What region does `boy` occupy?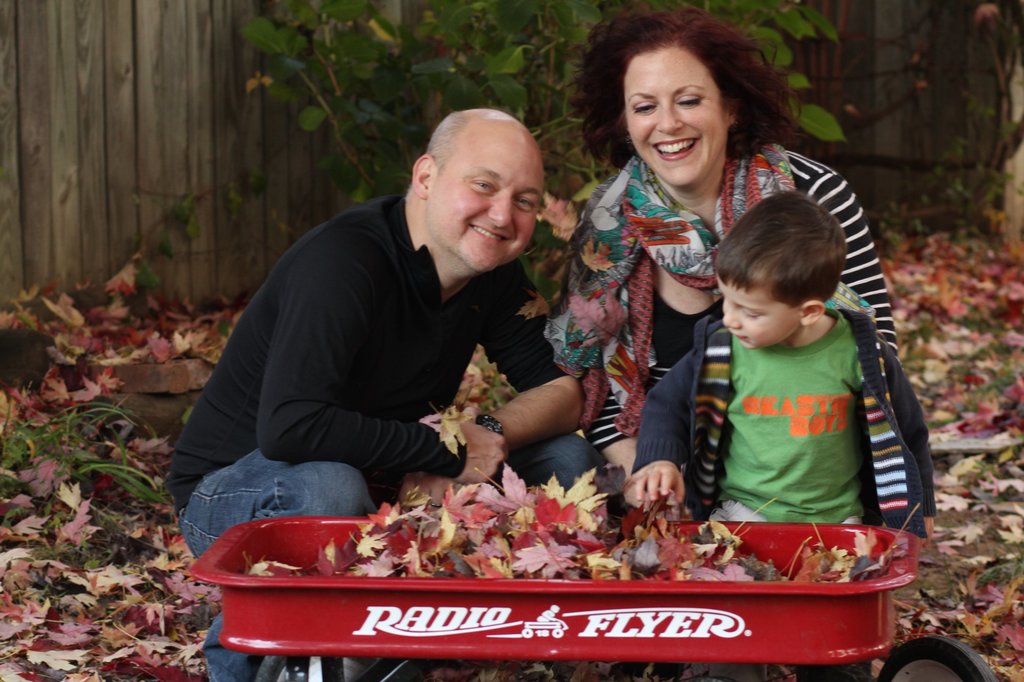
bbox(668, 171, 917, 556).
